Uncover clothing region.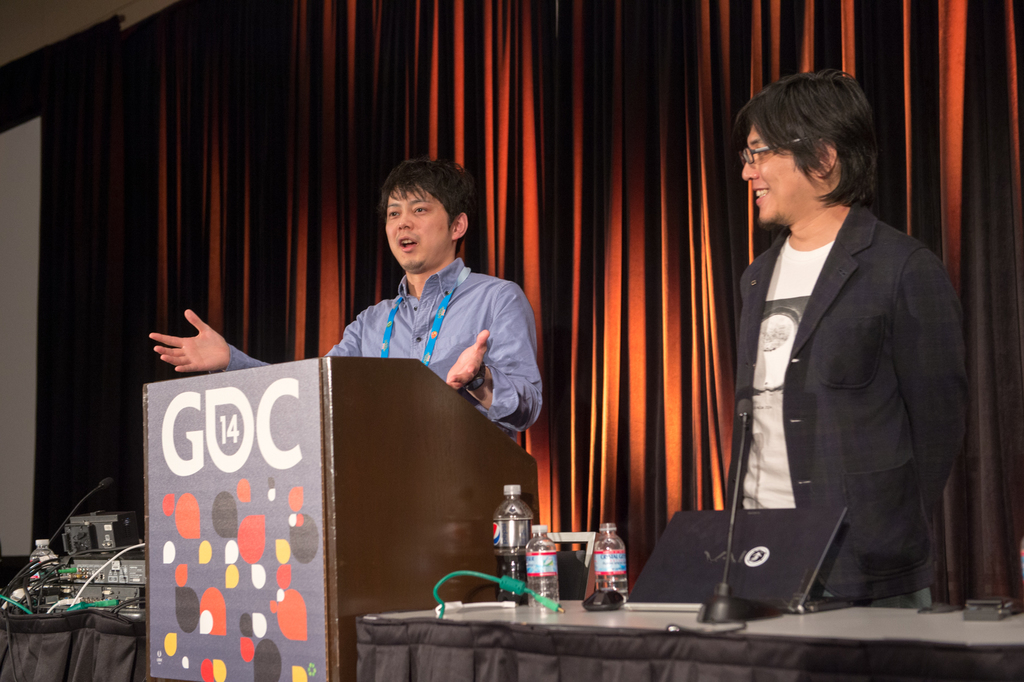
Uncovered: {"left": 720, "top": 144, "right": 966, "bottom": 638}.
